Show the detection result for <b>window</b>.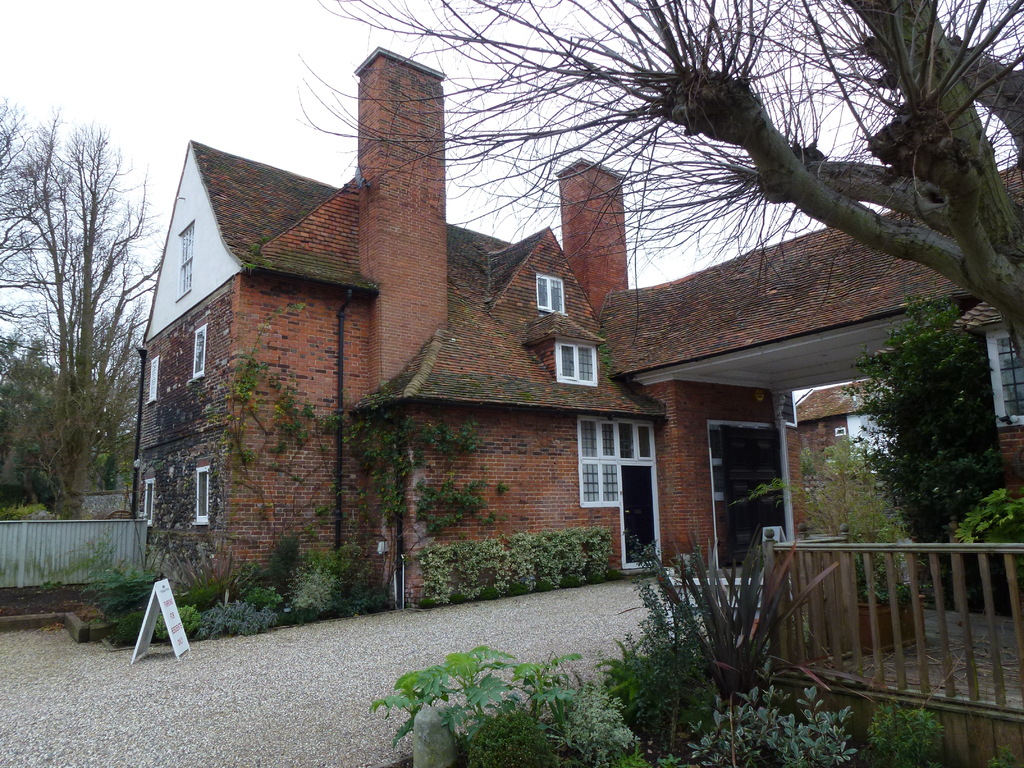
147:357:161:406.
